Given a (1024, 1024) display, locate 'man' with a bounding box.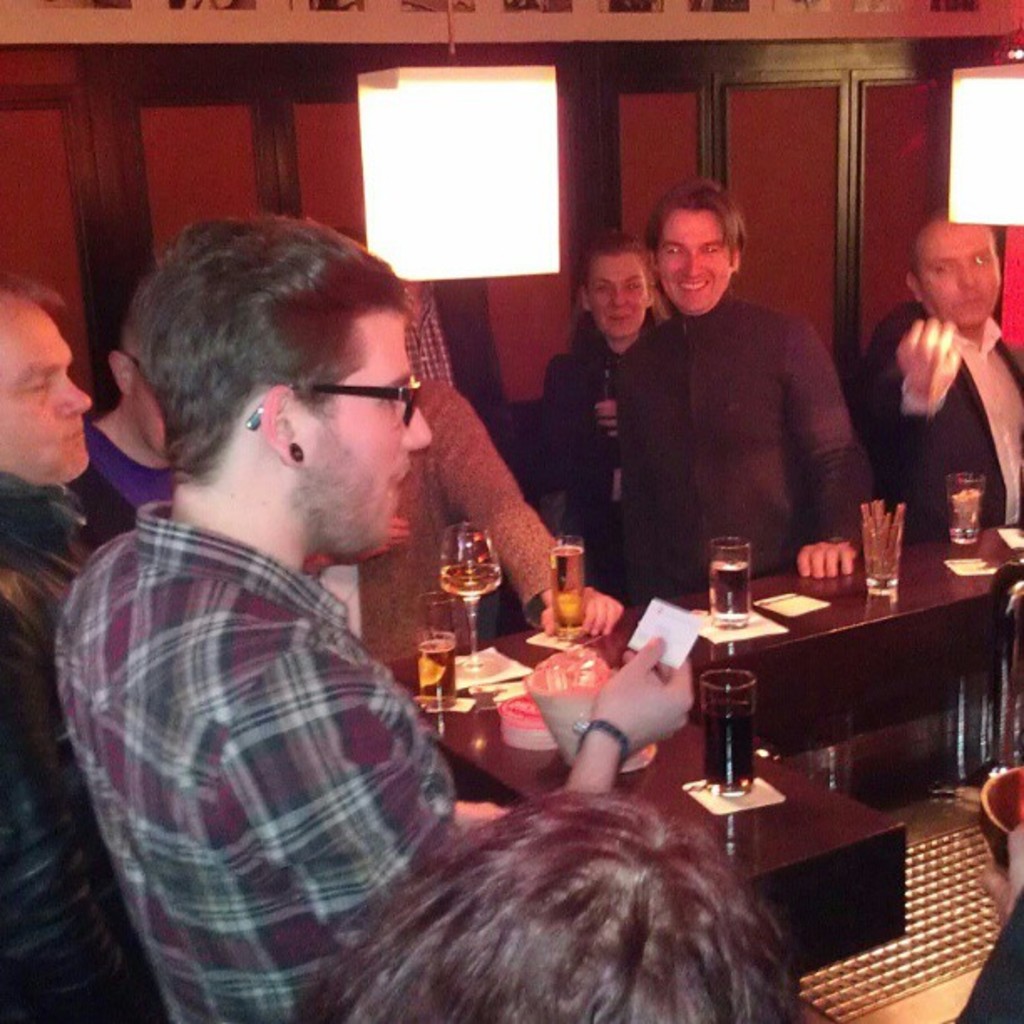
Located: pyautogui.locateOnScreen(47, 186, 632, 970).
